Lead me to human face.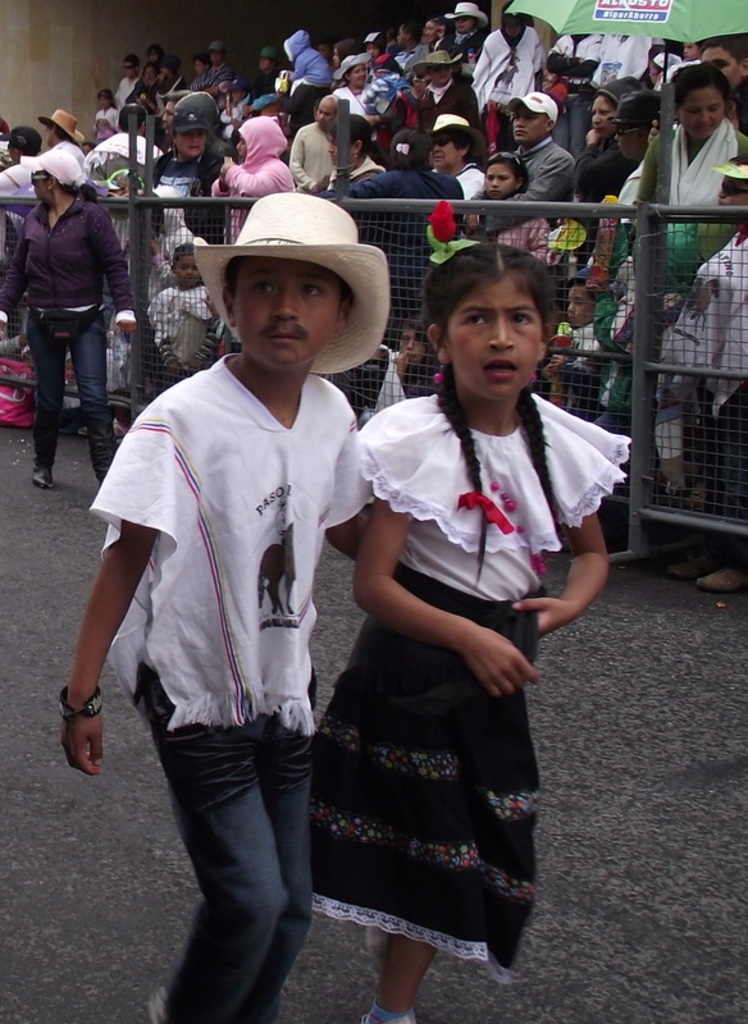
Lead to box(320, 102, 342, 129).
